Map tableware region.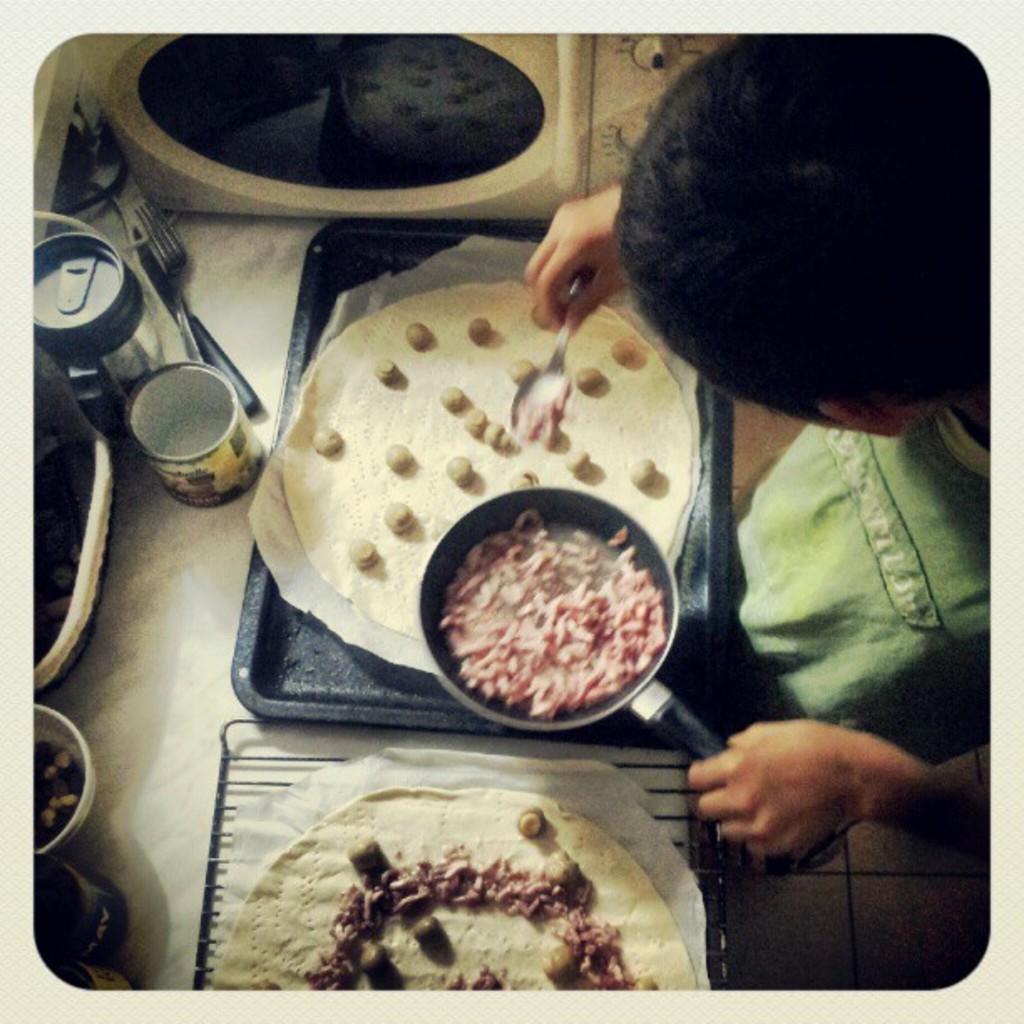
Mapped to locate(136, 201, 202, 375).
